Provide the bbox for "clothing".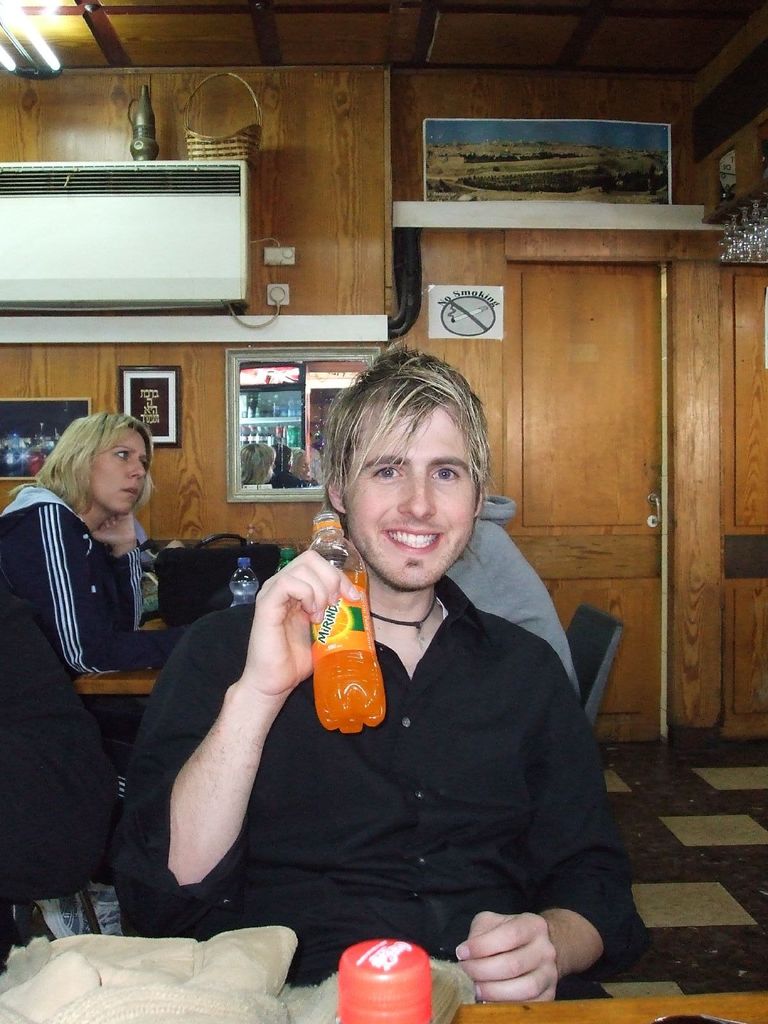
(167, 505, 629, 971).
